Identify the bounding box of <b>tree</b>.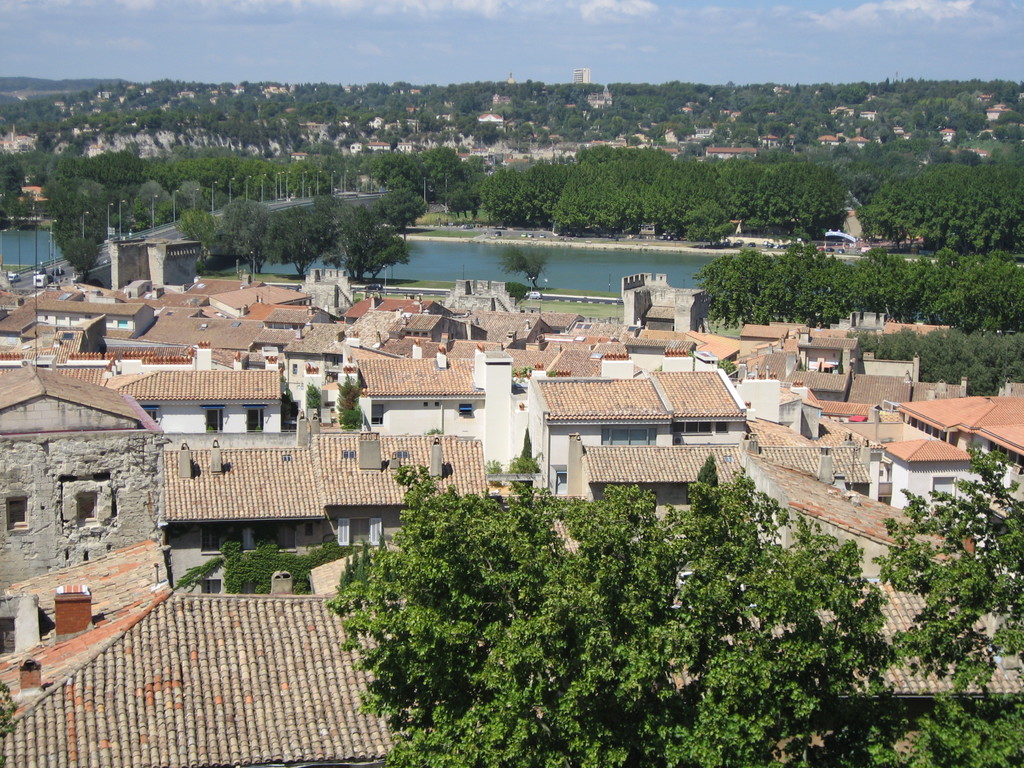
x1=374 y1=190 x2=426 y2=210.
